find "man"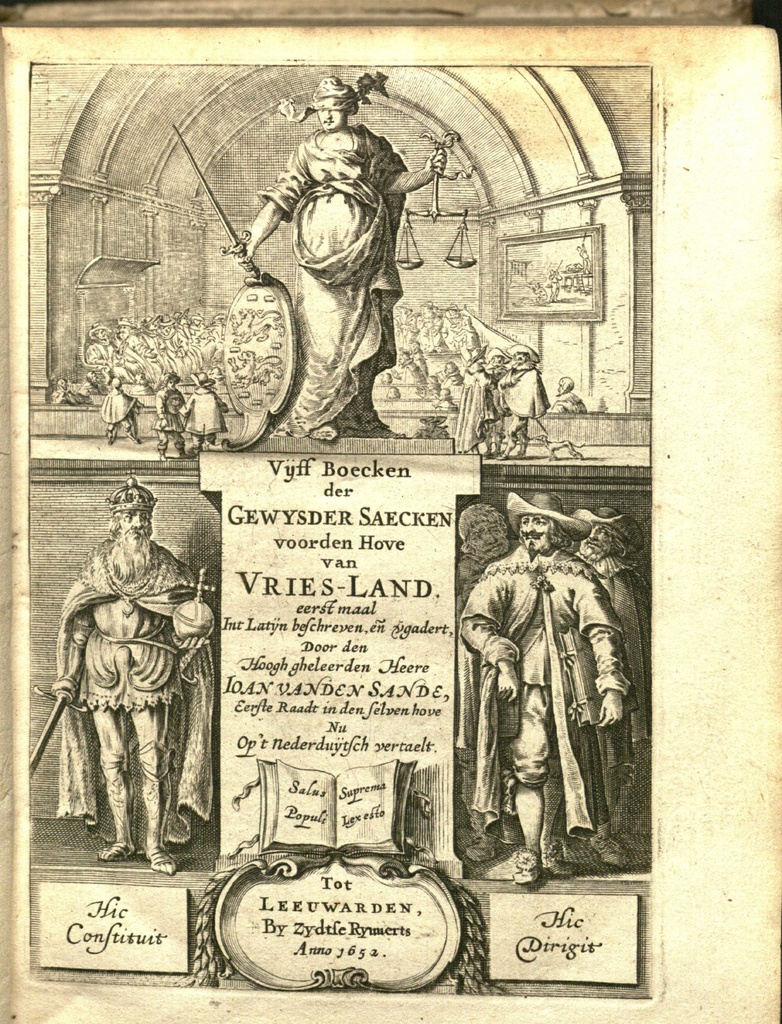
234:81:446:445
